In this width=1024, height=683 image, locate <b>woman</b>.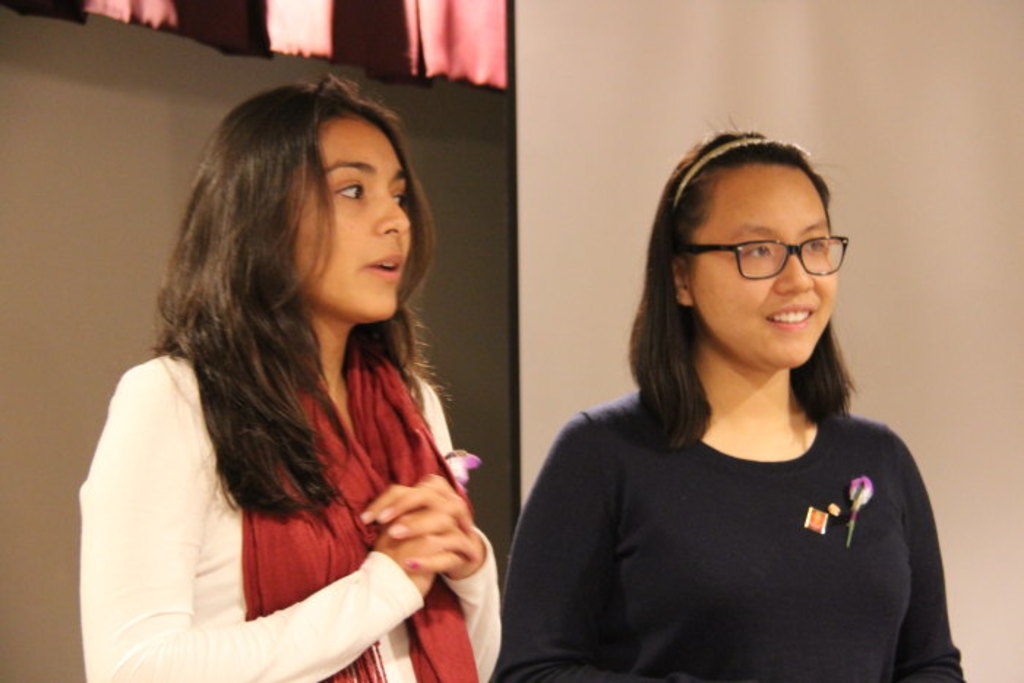
Bounding box: 80, 54, 518, 679.
